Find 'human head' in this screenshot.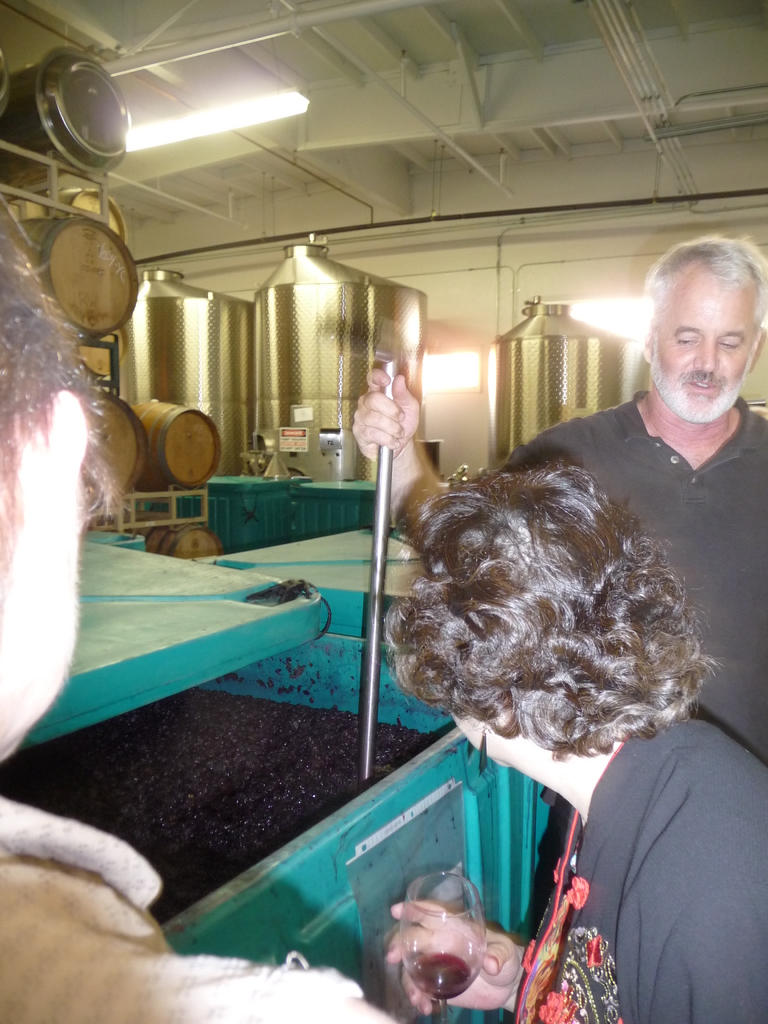
The bounding box for 'human head' is bbox=(639, 232, 767, 420).
